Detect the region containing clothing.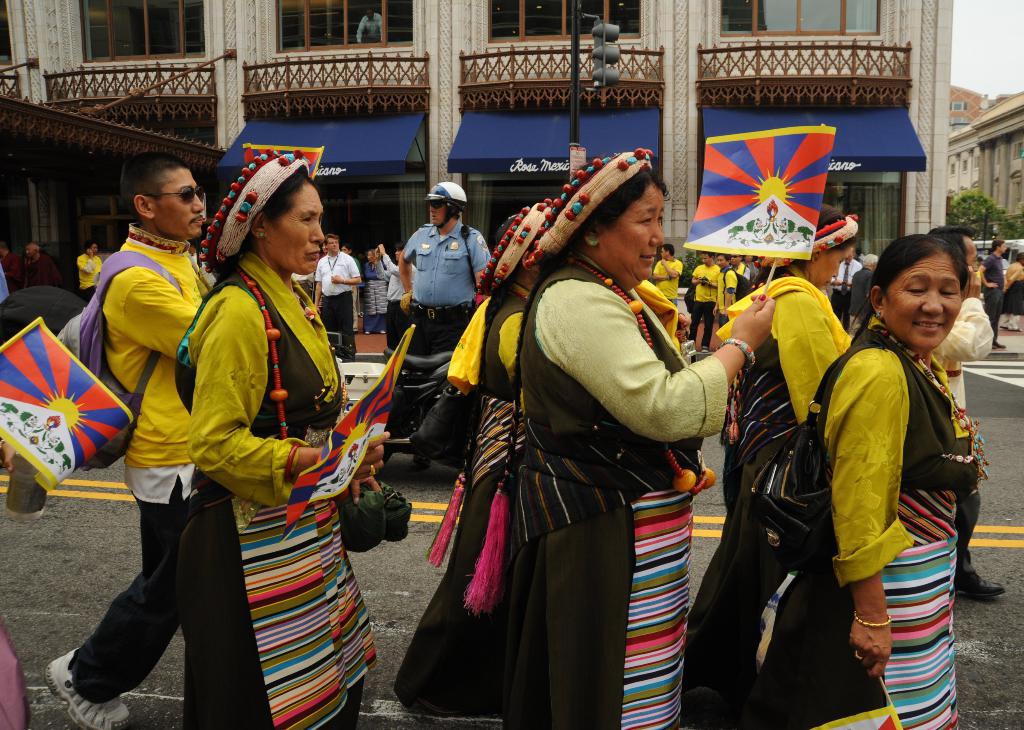
pyautogui.locateOnScreen(972, 444, 1006, 589).
